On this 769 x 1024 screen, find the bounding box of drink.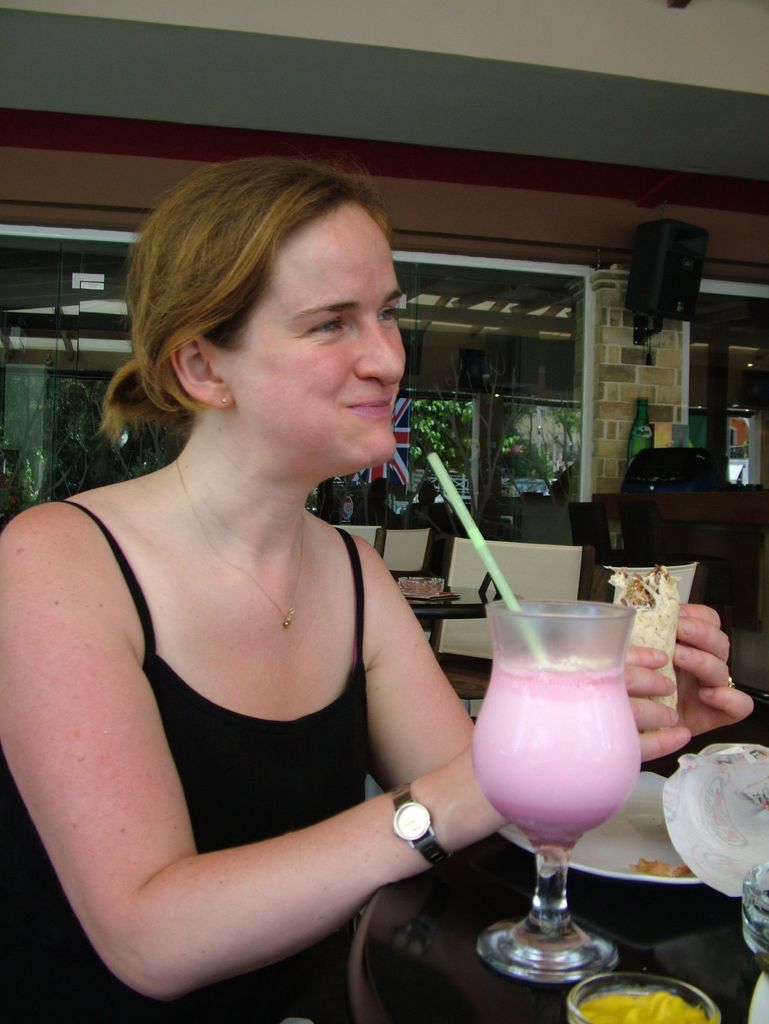
Bounding box: BBox(477, 598, 663, 981).
